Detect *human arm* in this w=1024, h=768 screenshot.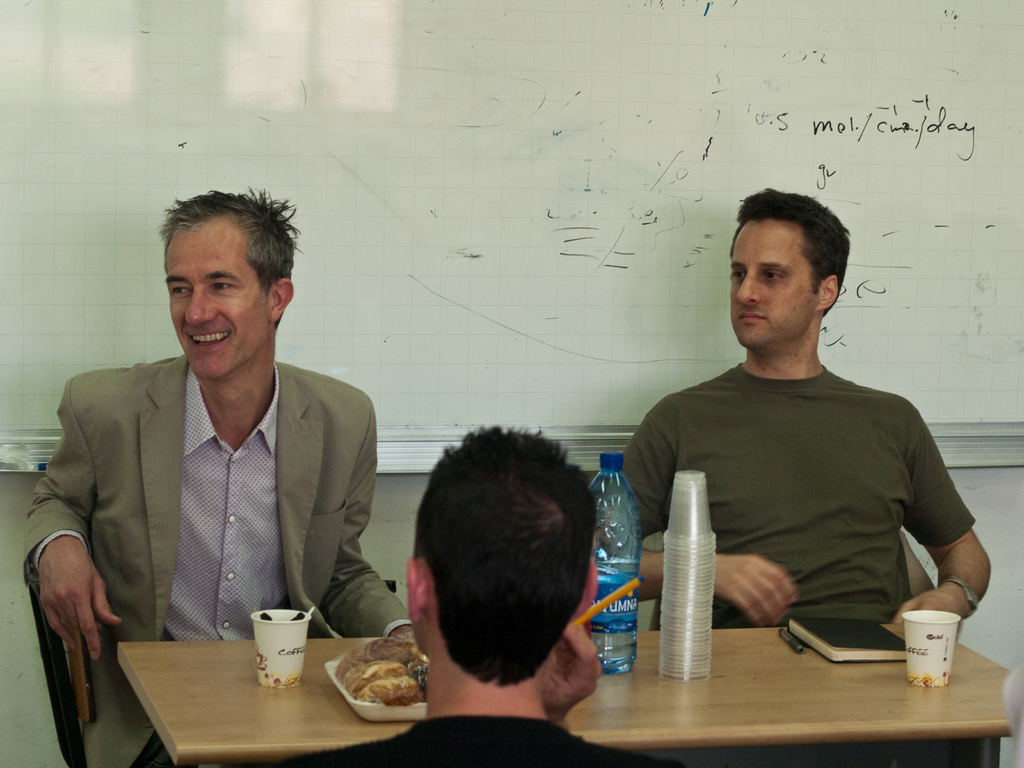
Detection: <region>609, 403, 799, 625</region>.
